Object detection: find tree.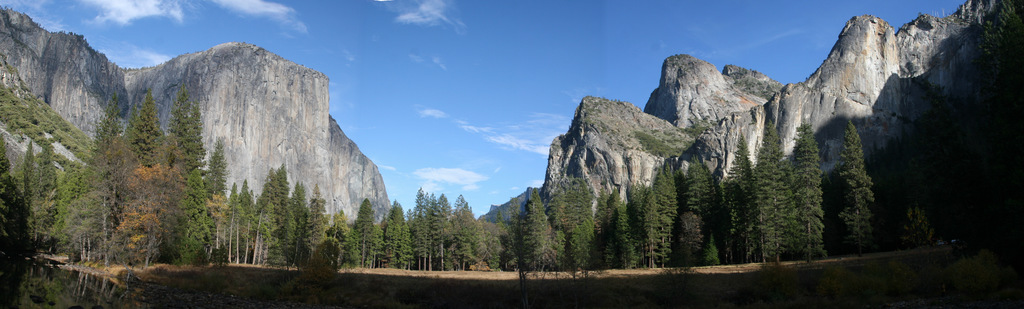
(353,195,369,269).
